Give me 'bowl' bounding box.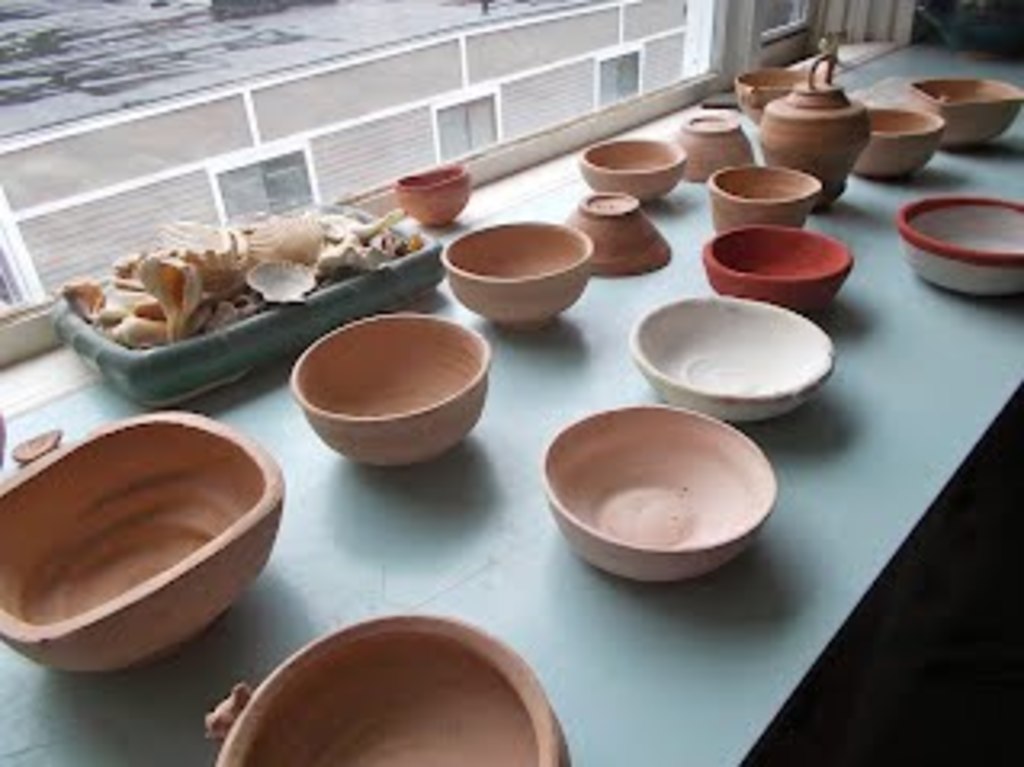
(x1=536, y1=404, x2=780, y2=587).
